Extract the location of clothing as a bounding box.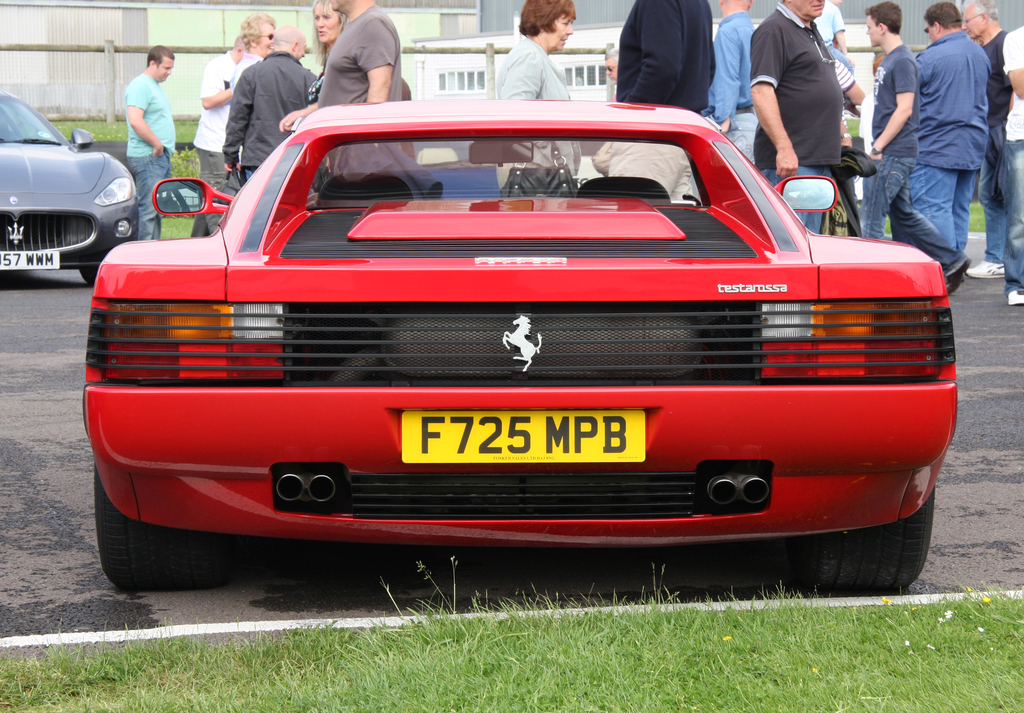
<region>915, 30, 992, 252</region>.
